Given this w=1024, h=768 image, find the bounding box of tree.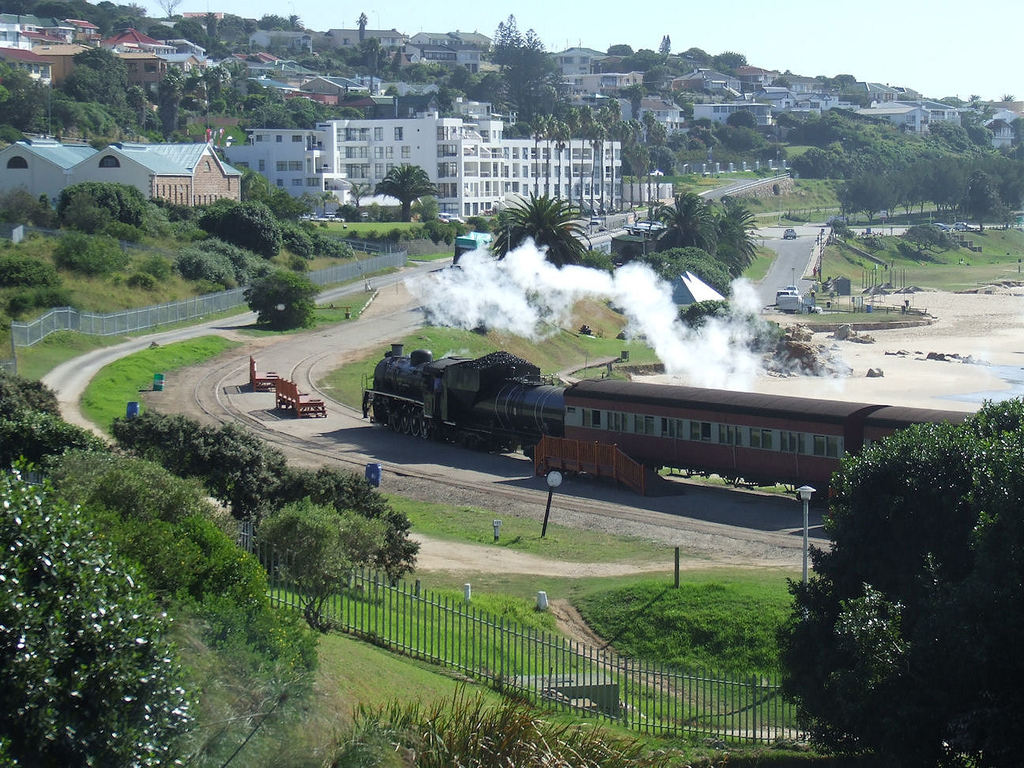
{"x1": 648, "y1": 112, "x2": 668, "y2": 203}.
